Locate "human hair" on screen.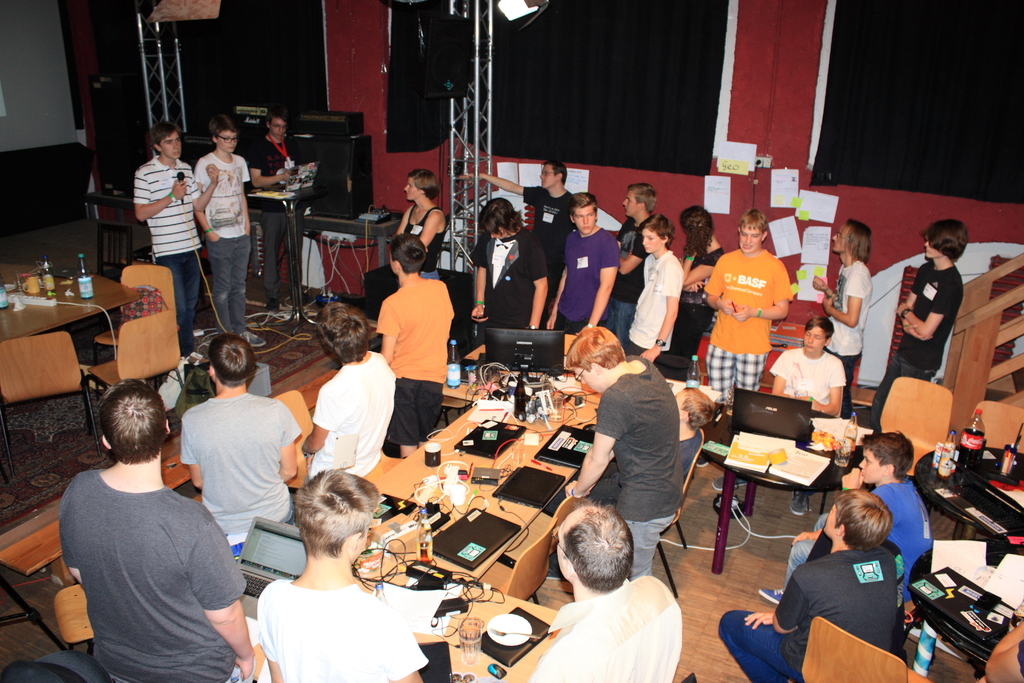
On screen at box(99, 379, 165, 465).
